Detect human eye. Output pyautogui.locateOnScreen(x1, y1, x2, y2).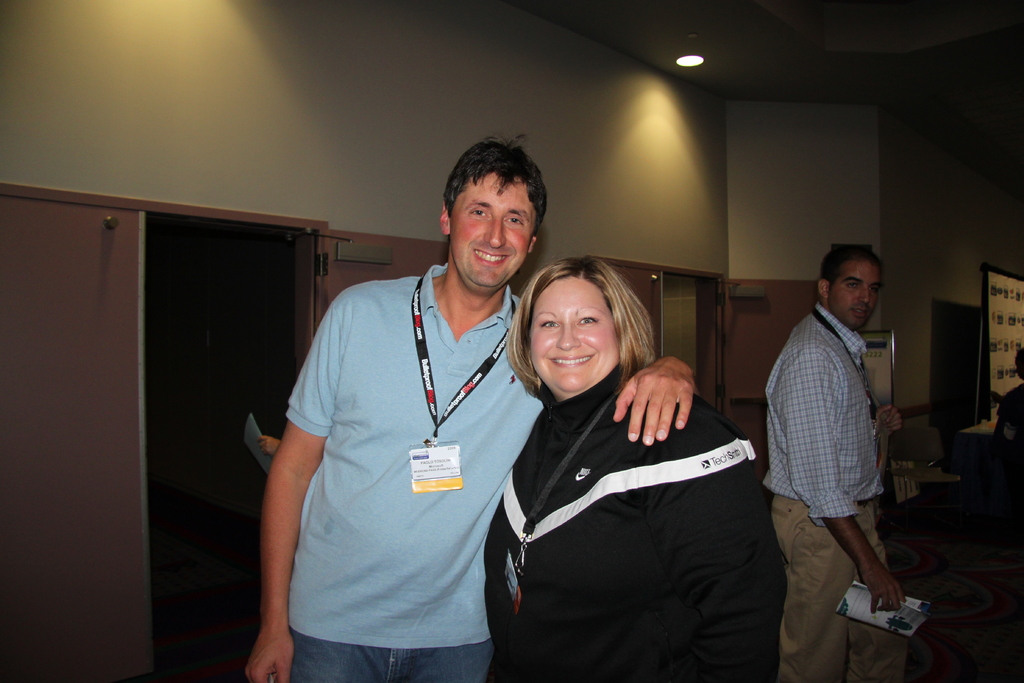
pyautogui.locateOnScreen(572, 311, 600, 324).
